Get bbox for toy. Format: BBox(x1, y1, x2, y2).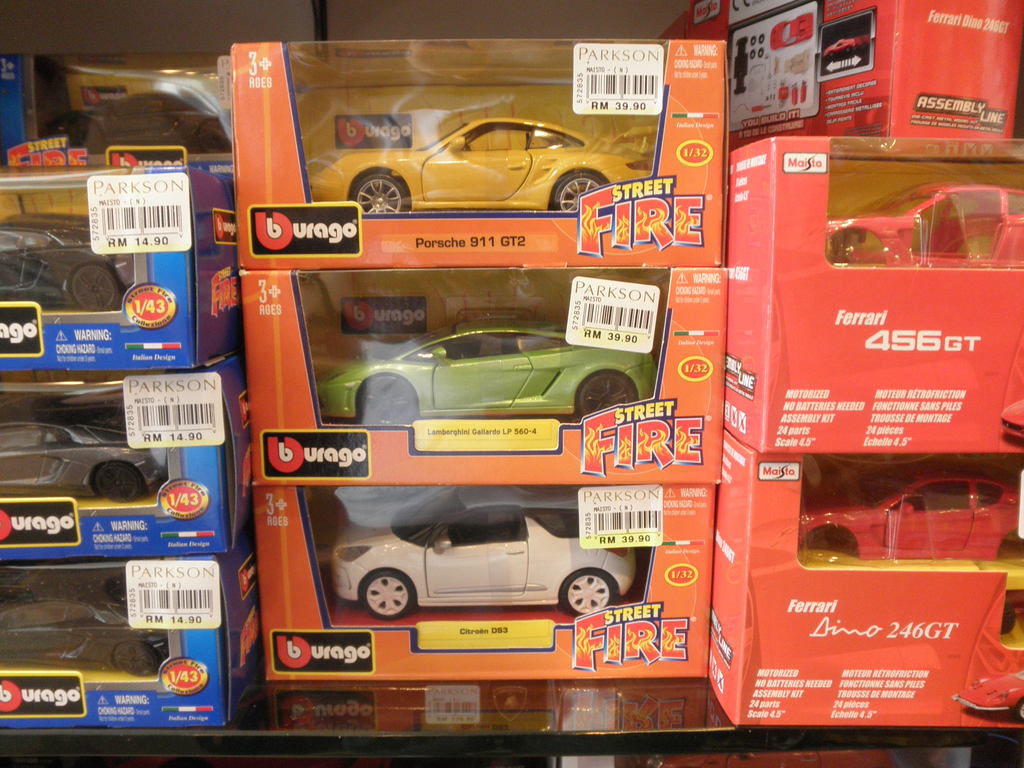
BBox(51, 84, 233, 166).
